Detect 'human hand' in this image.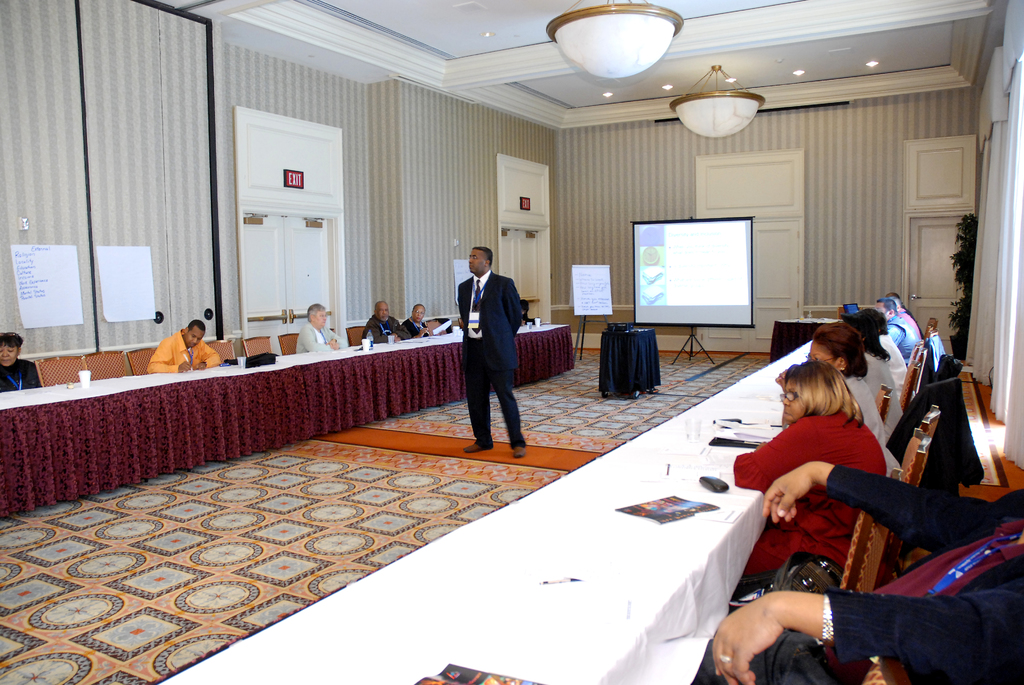
Detection: {"left": 763, "top": 463, "right": 818, "bottom": 526}.
